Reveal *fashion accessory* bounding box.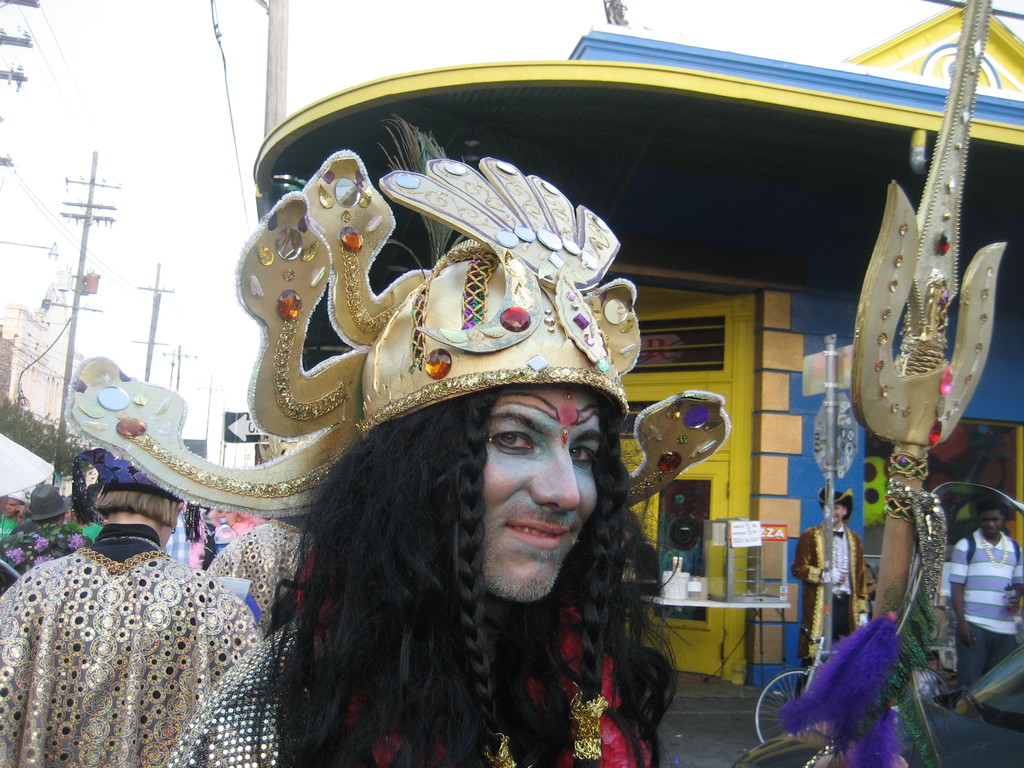
Revealed: <box>980,531,1009,572</box>.
